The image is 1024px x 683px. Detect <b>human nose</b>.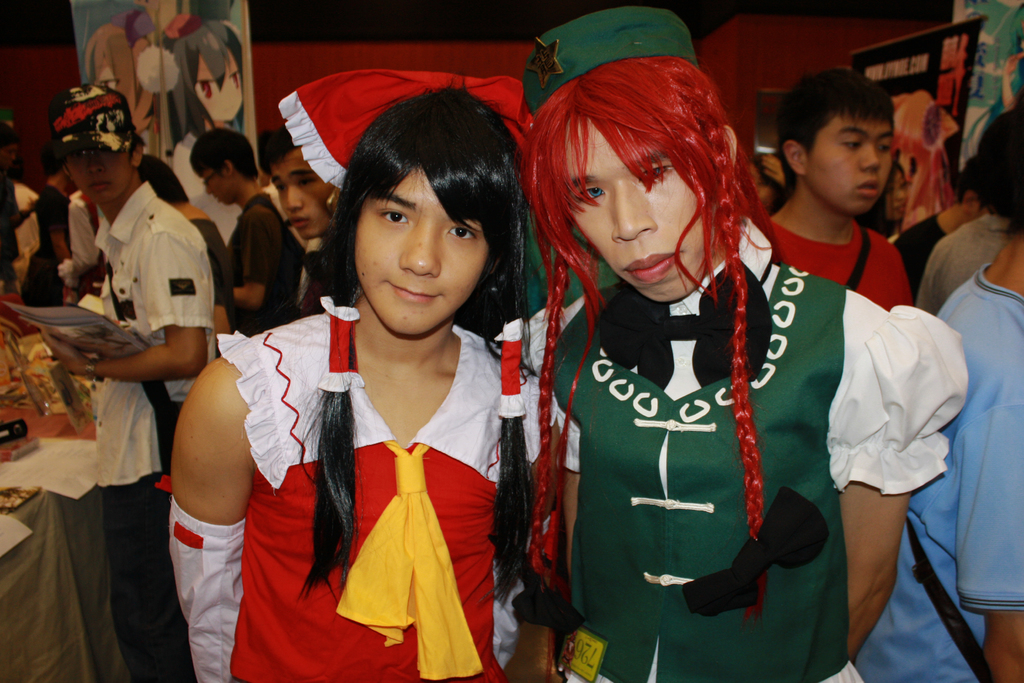
Detection: [399, 226, 439, 274].
